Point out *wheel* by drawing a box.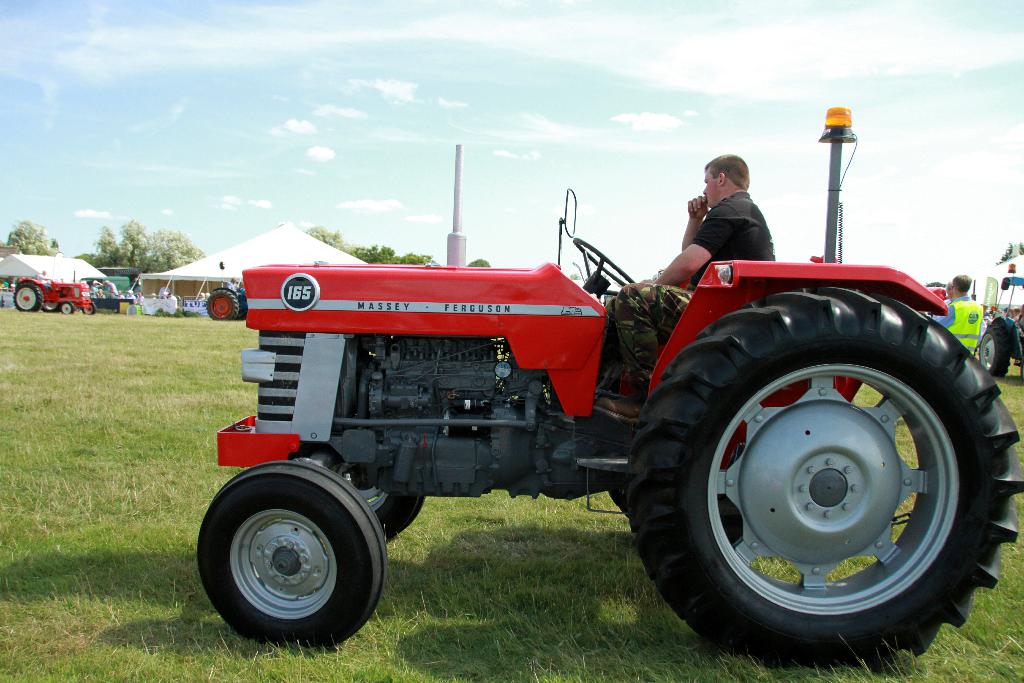
(left=235, top=309, right=246, bottom=321).
